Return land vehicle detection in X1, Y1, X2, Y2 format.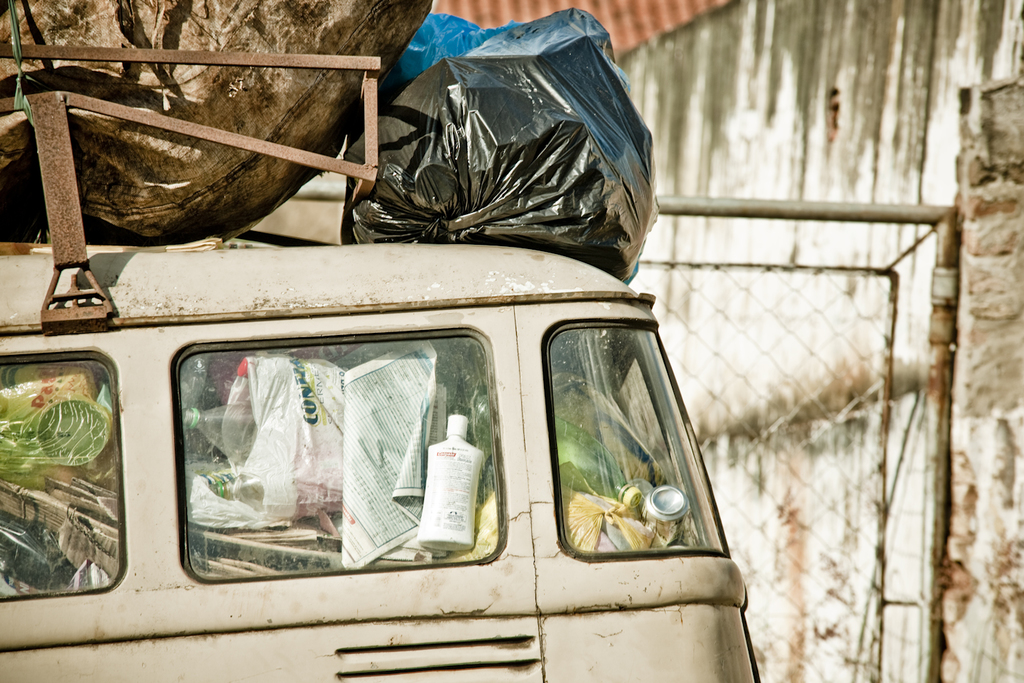
0, 48, 758, 682.
